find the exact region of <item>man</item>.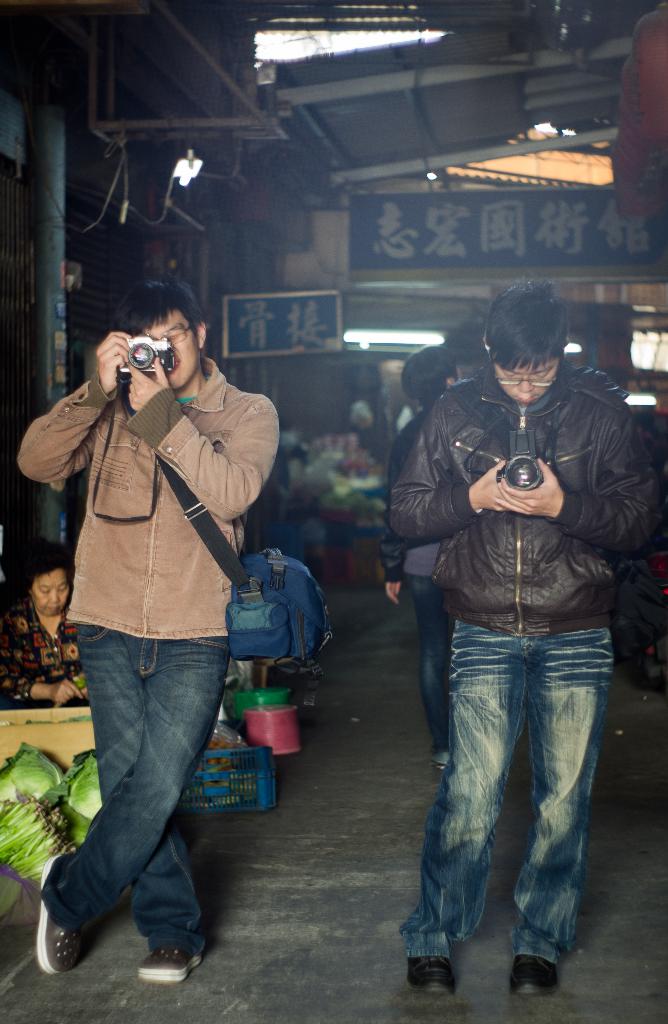
Exact region: bbox=(17, 279, 280, 984).
